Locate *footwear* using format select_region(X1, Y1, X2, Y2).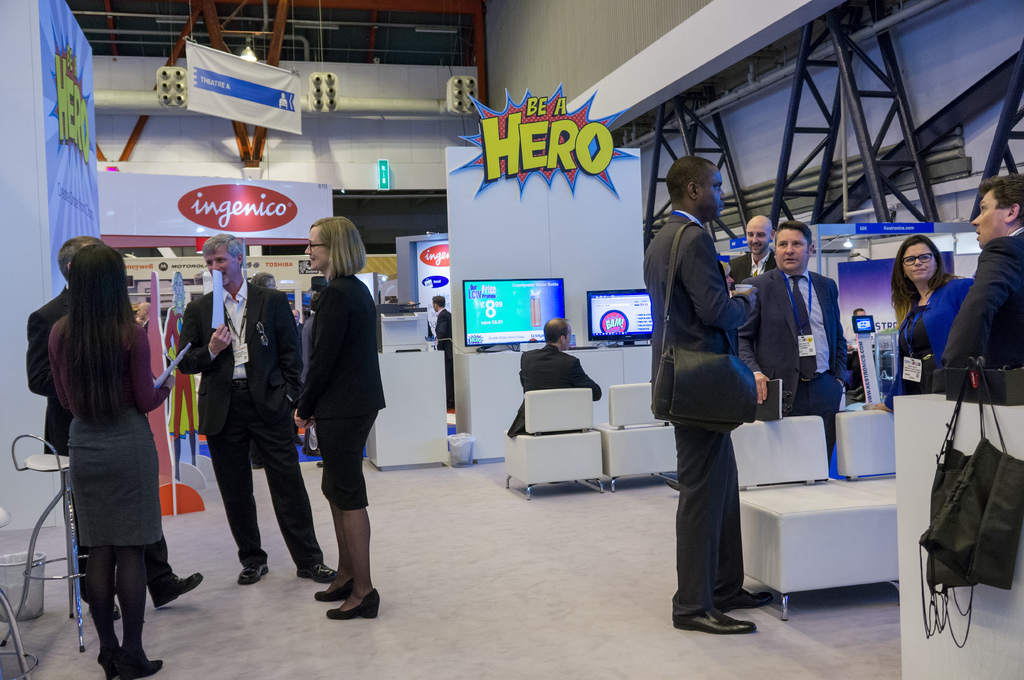
select_region(298, 561, 332, 585).
